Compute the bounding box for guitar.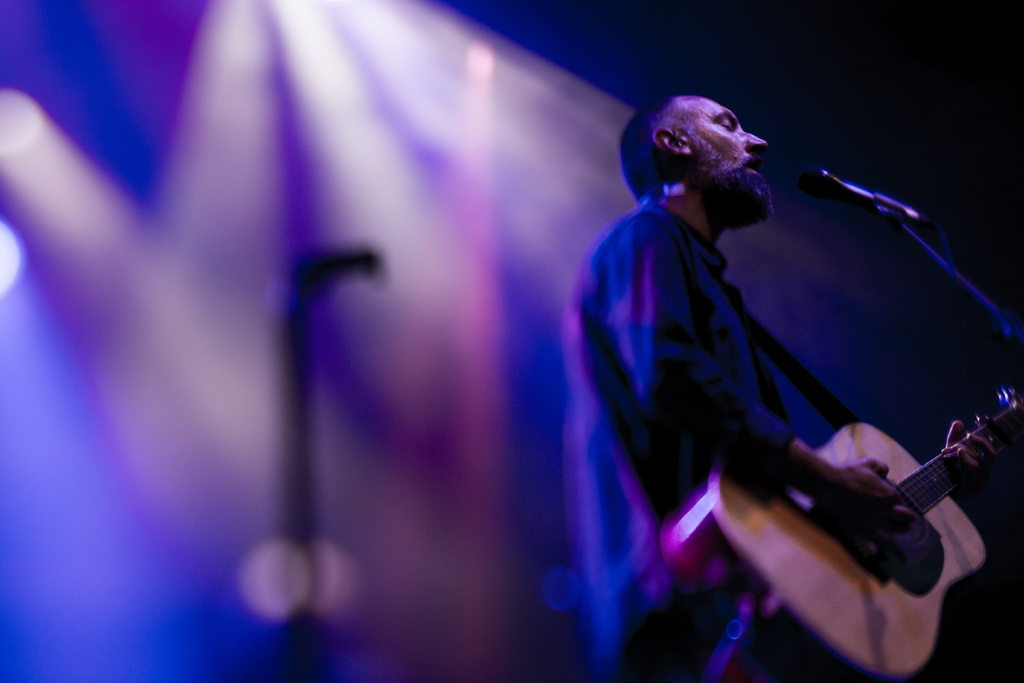
{"left": 652, "top": 388, "right": 1023, "bottom": 680}.
